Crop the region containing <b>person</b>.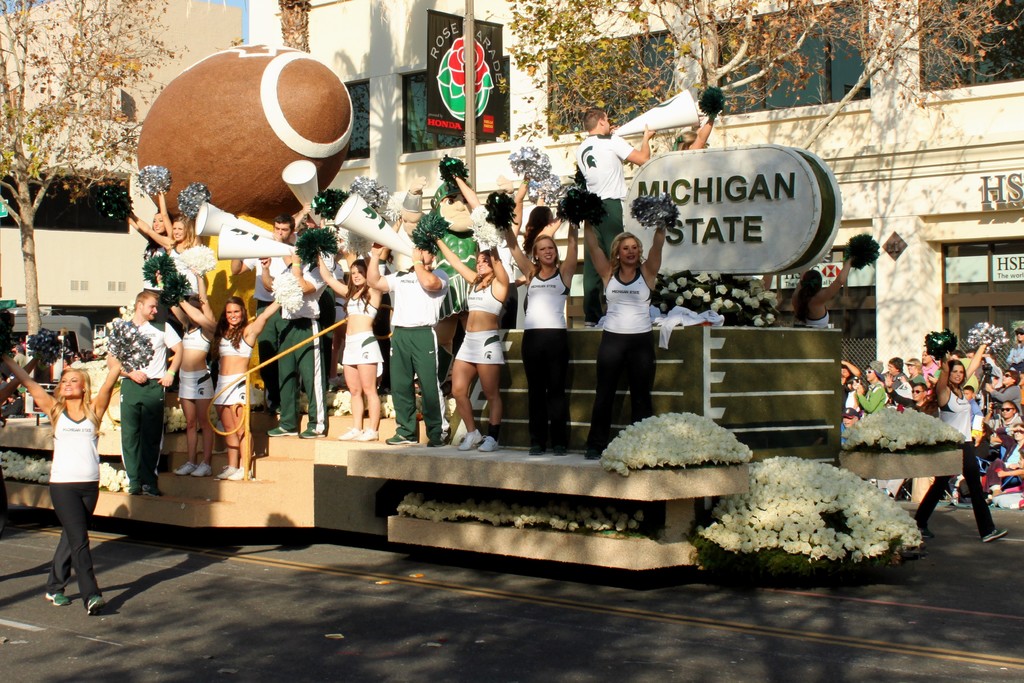
Crop region: x1=437 y1=236 x2=509 y2=458.
